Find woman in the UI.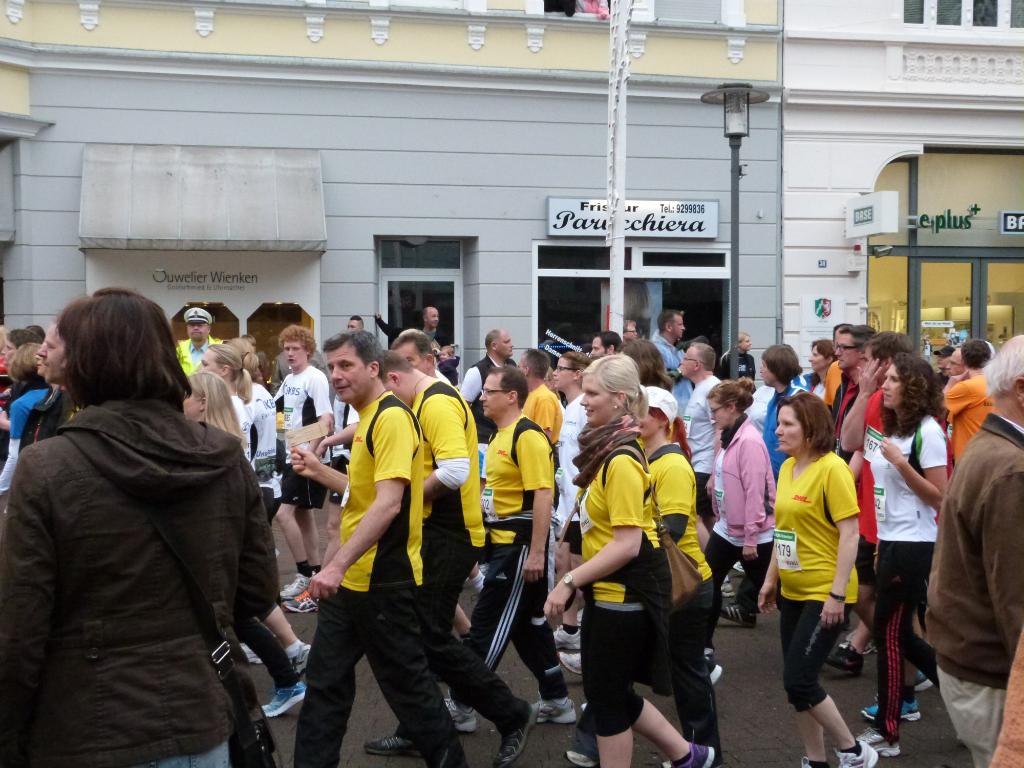
UI element at 0:343:52:494.
